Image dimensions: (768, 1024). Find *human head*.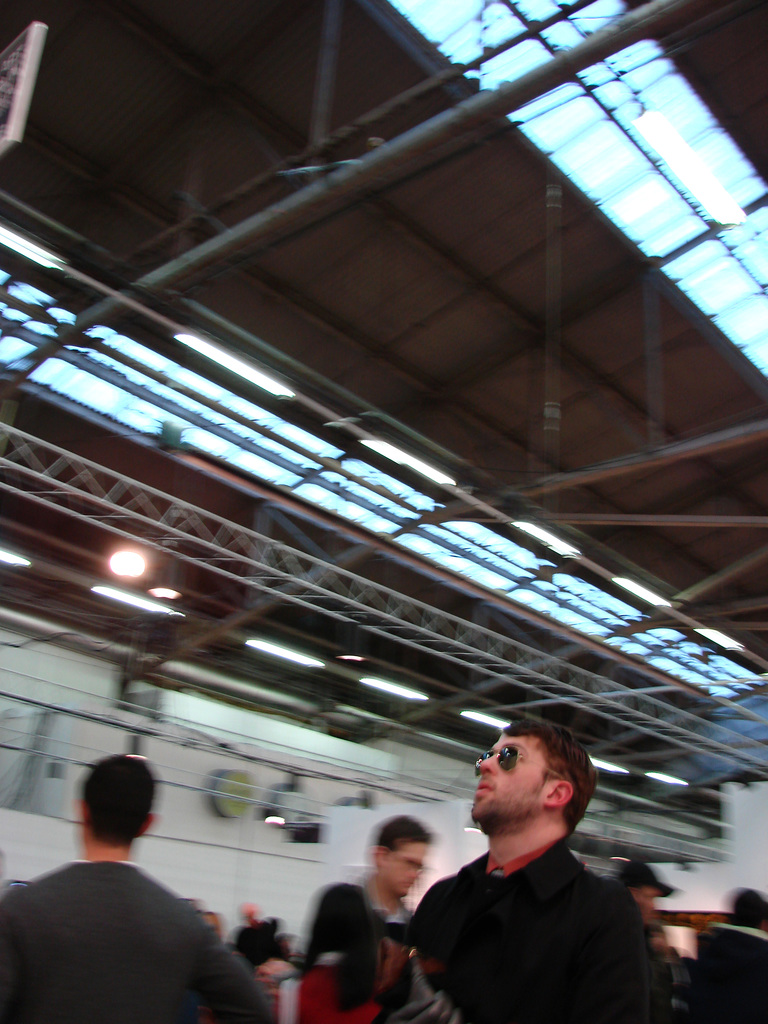
467, 727, 600, 874.
